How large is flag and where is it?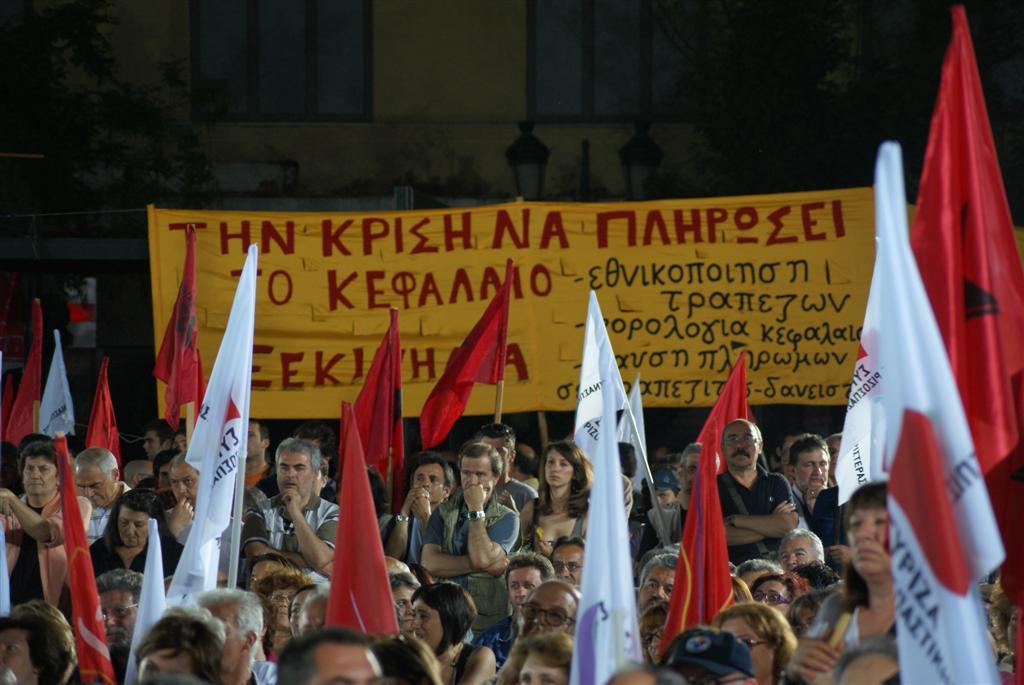
Bounding box: (912,9,1023,474).
